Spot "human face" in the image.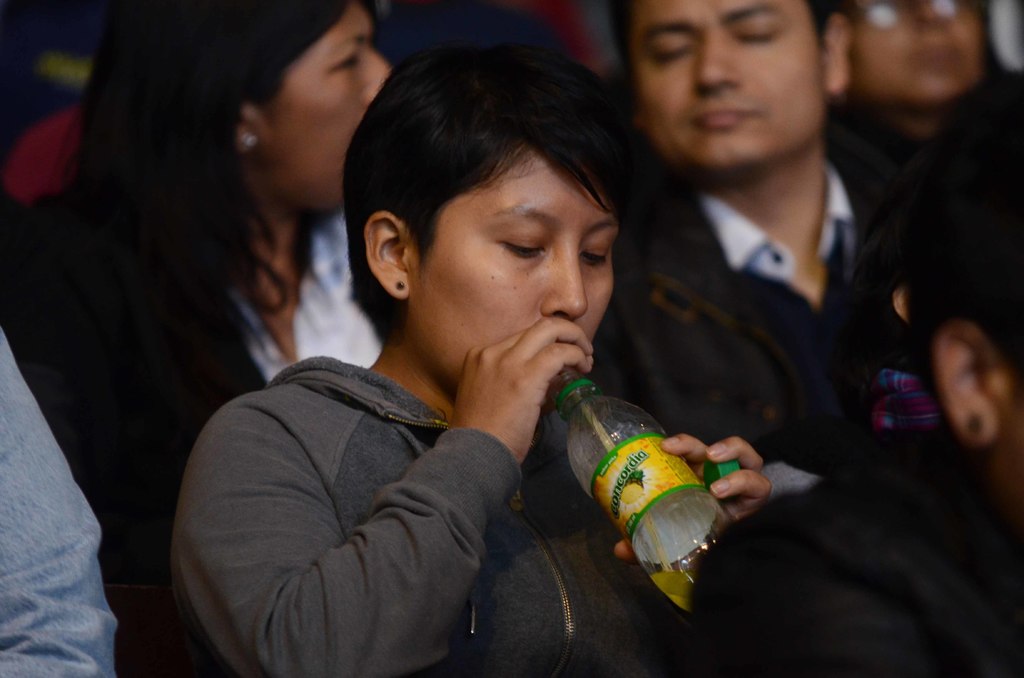
"human face" found at 265,3,395,213.
